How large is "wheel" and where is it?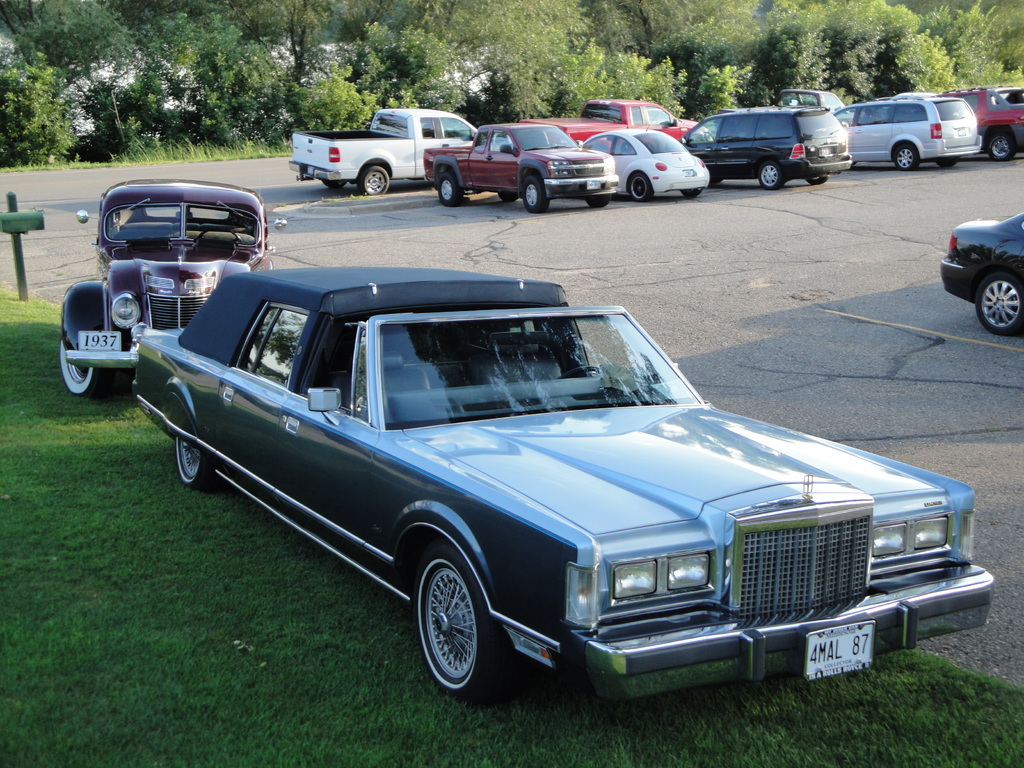
Bounding box: 936:154:959:170.
